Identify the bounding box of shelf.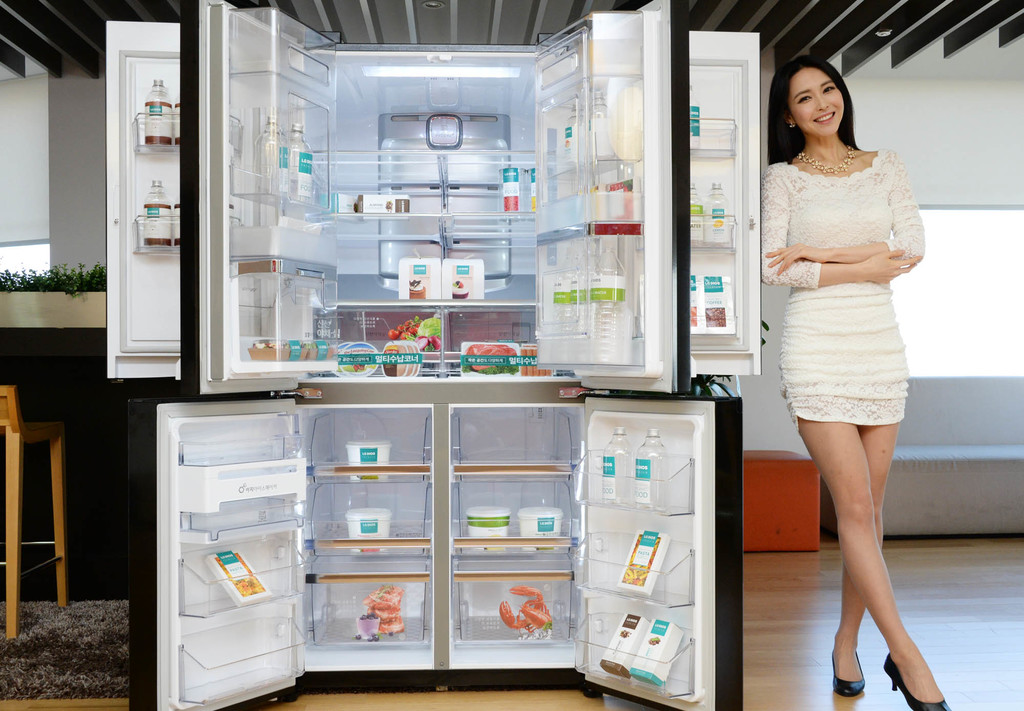
x1=178 y1=607 x2=319 y2=710.
